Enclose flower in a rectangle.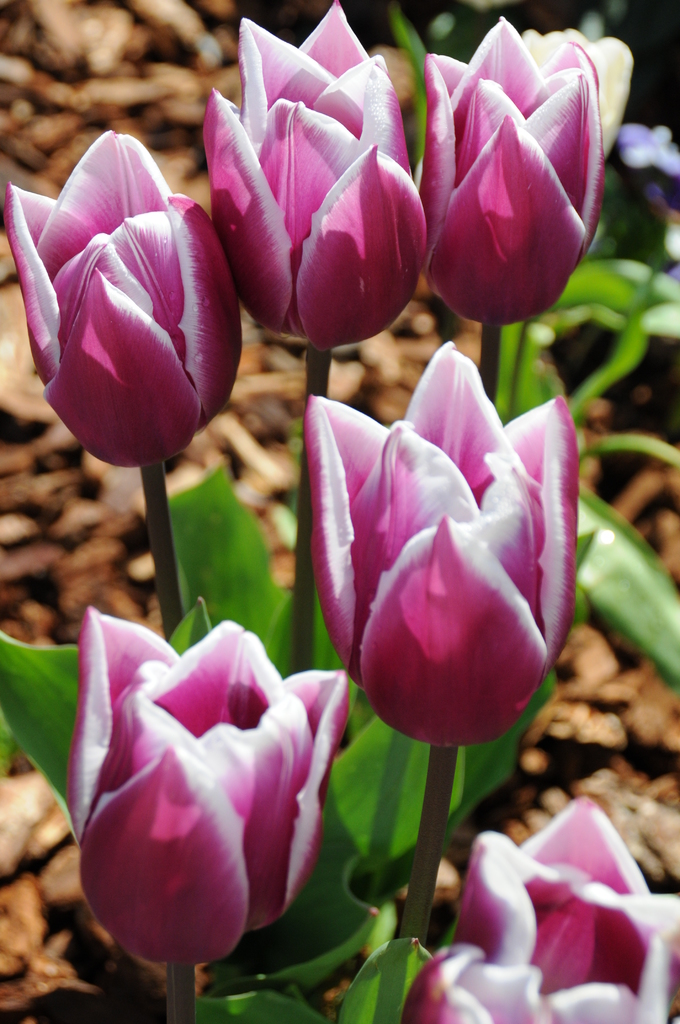
box(406, 18, 631, 324).
